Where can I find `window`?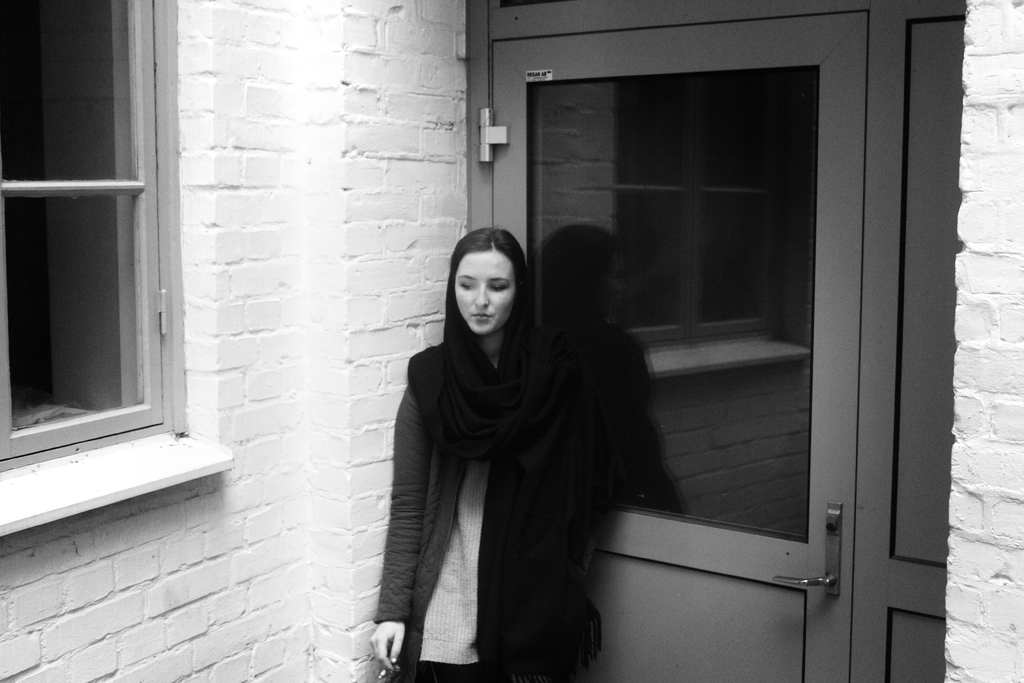
You can find it at 26, 32, 207, 468.
